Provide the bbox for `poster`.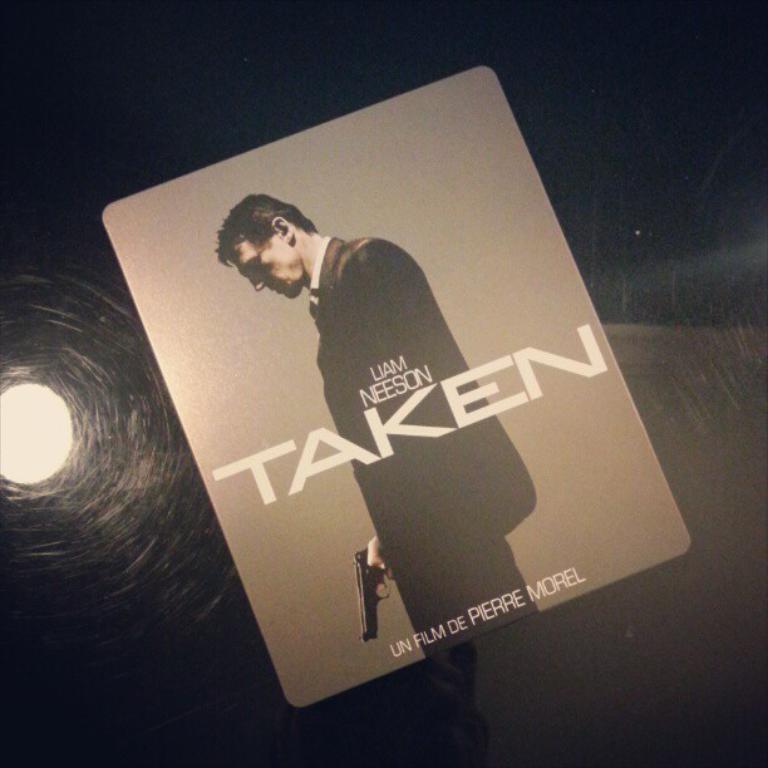
detection(0, 0, 767, 767).
